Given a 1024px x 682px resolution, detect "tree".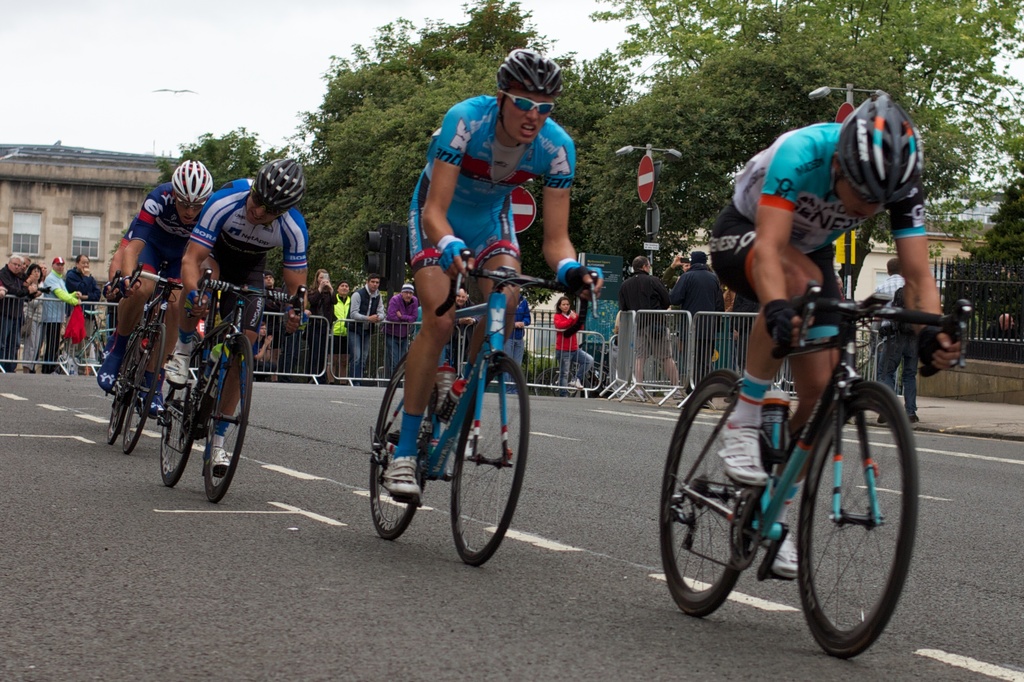
(x1=287, y1=0, x2=623, y2=301).
